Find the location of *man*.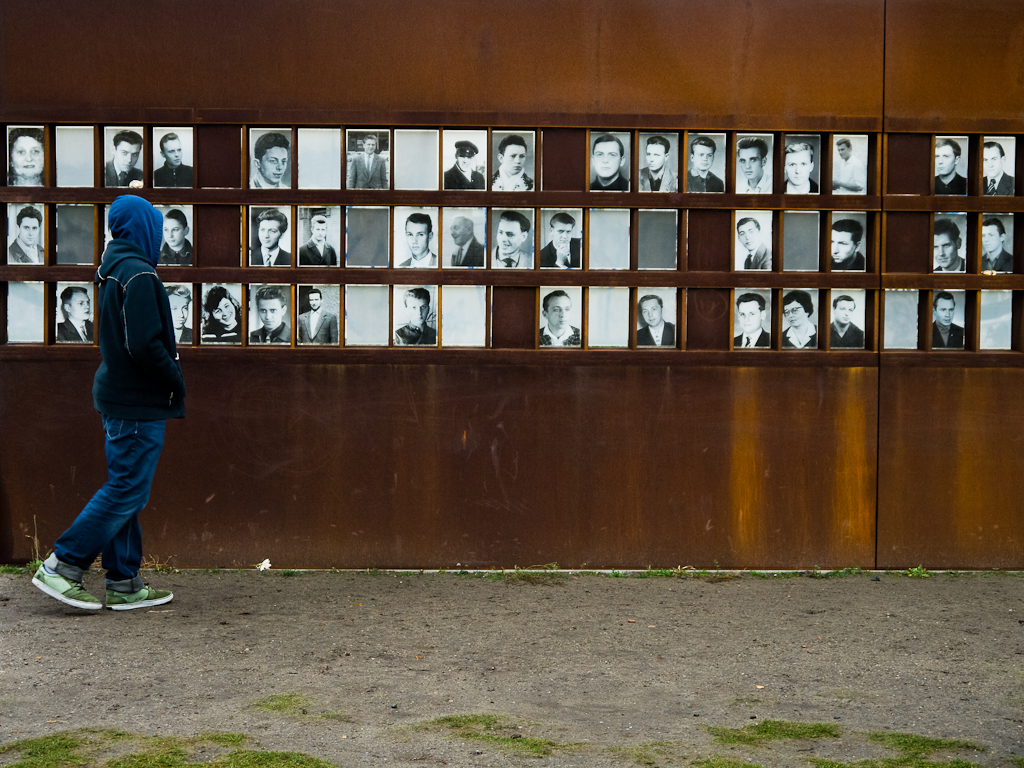
Location: [x1=537, y1=293, x2=584, y2=346].
